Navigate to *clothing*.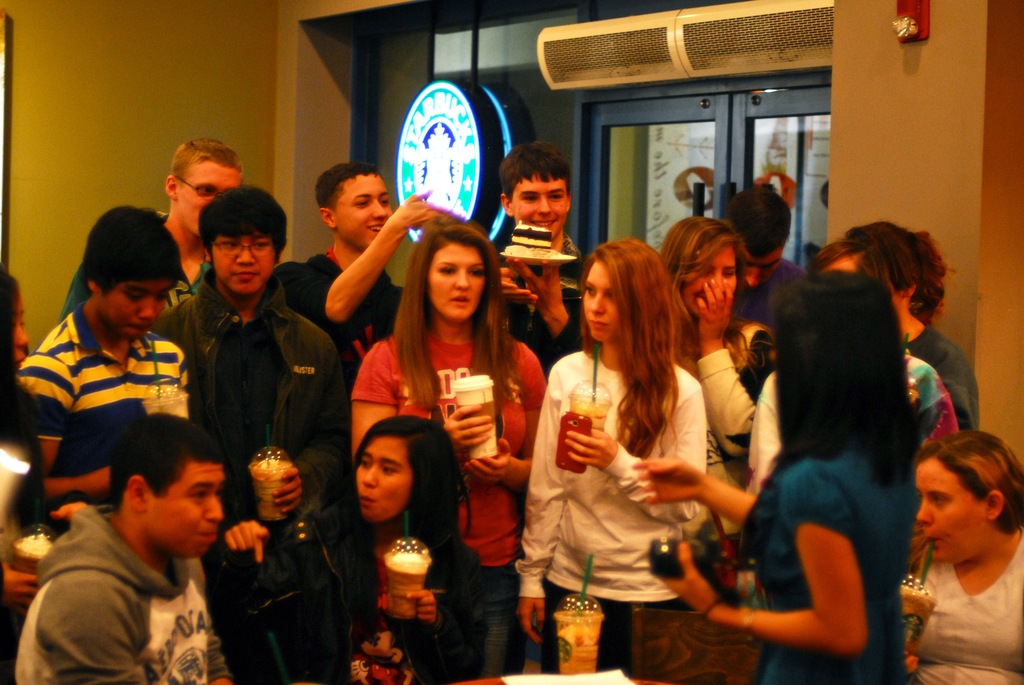
Navigation target: crop(899, 346, 962, 447).
